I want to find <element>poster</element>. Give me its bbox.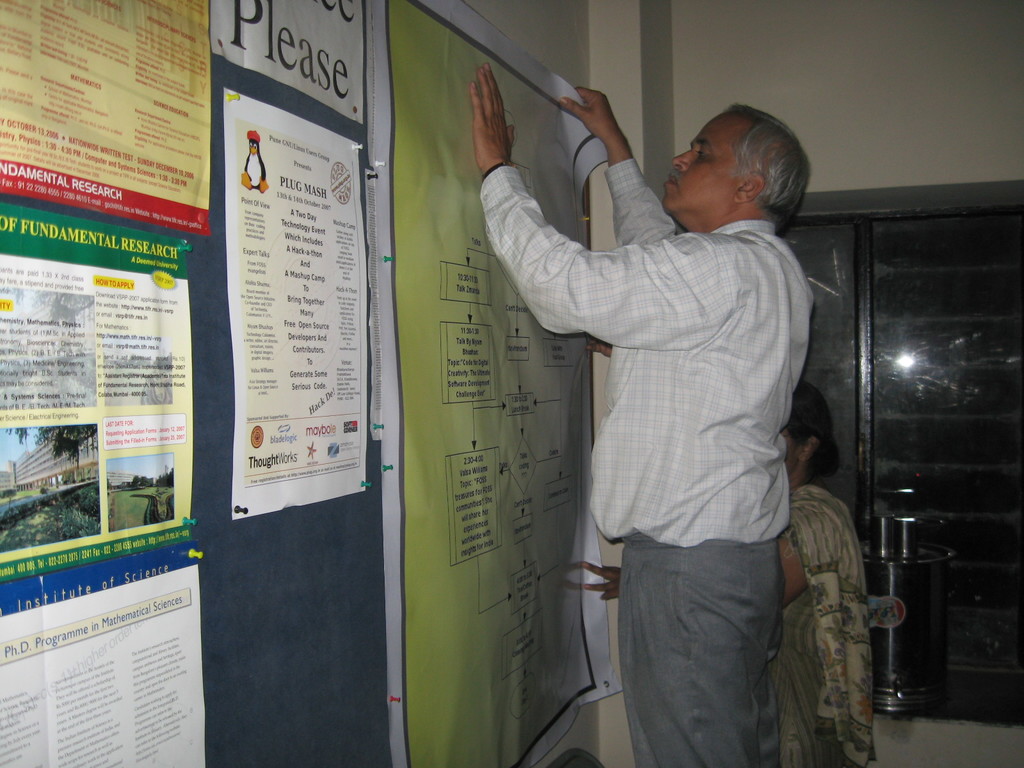
x1=0, y1=204, x2=196, y2=586.
